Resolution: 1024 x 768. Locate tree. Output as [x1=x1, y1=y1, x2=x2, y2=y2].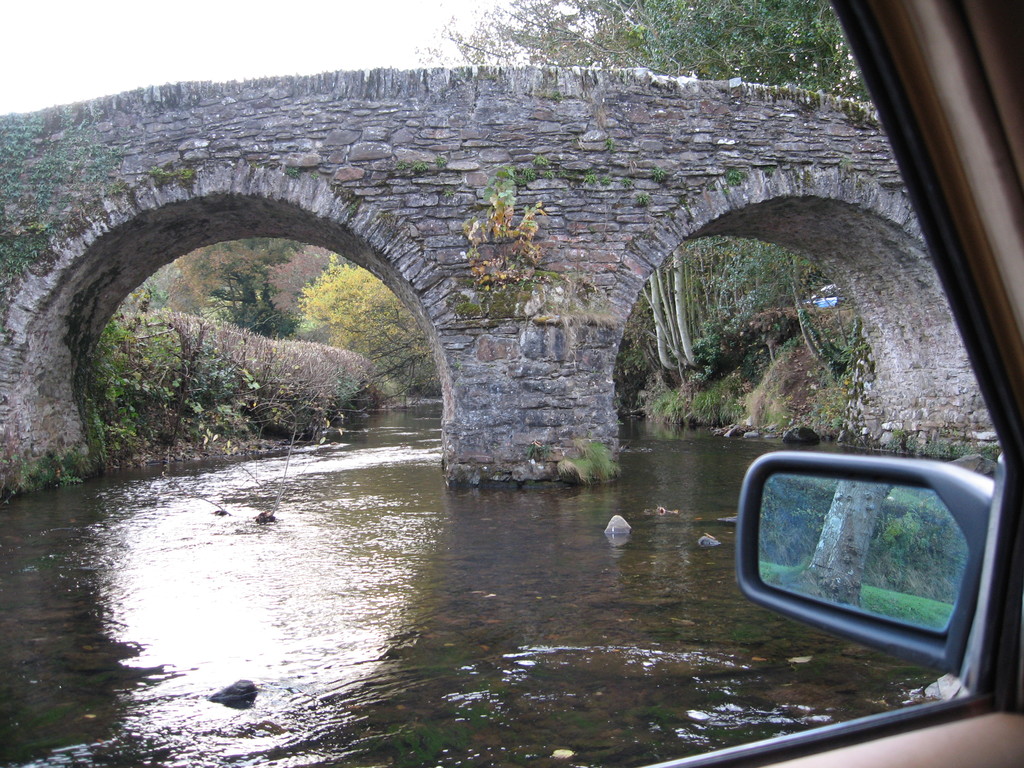
[x1=404, y1=0, x2=872, y2=100].
